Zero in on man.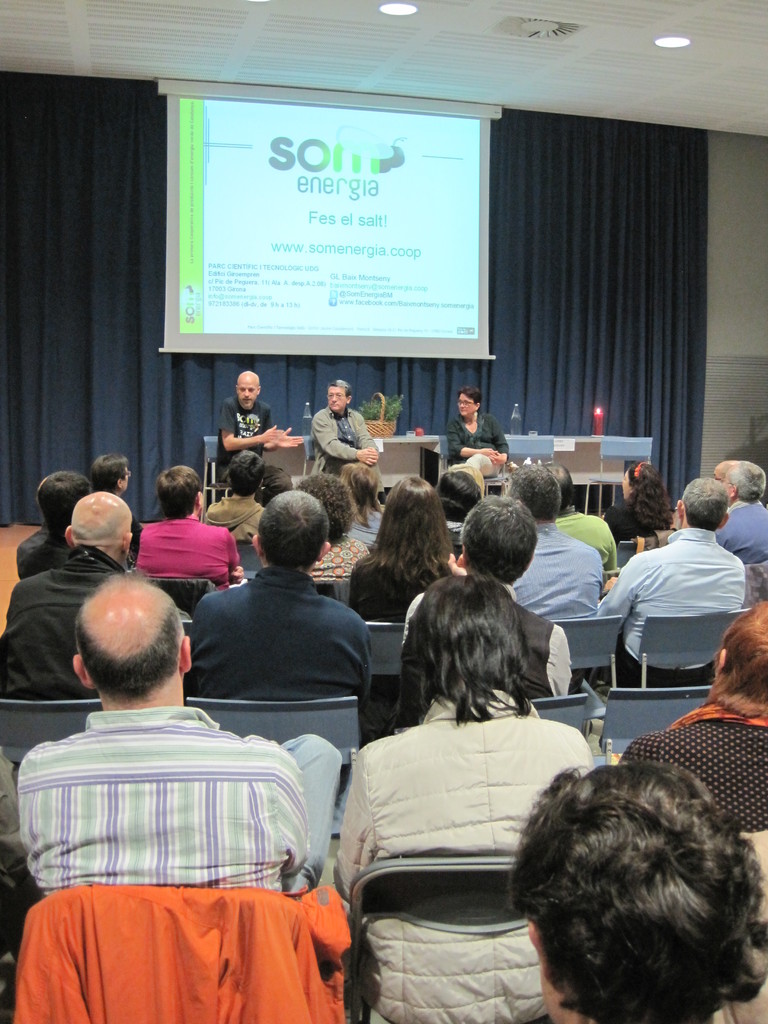
Zeroed in: box=[608, 484, 749, 705].
